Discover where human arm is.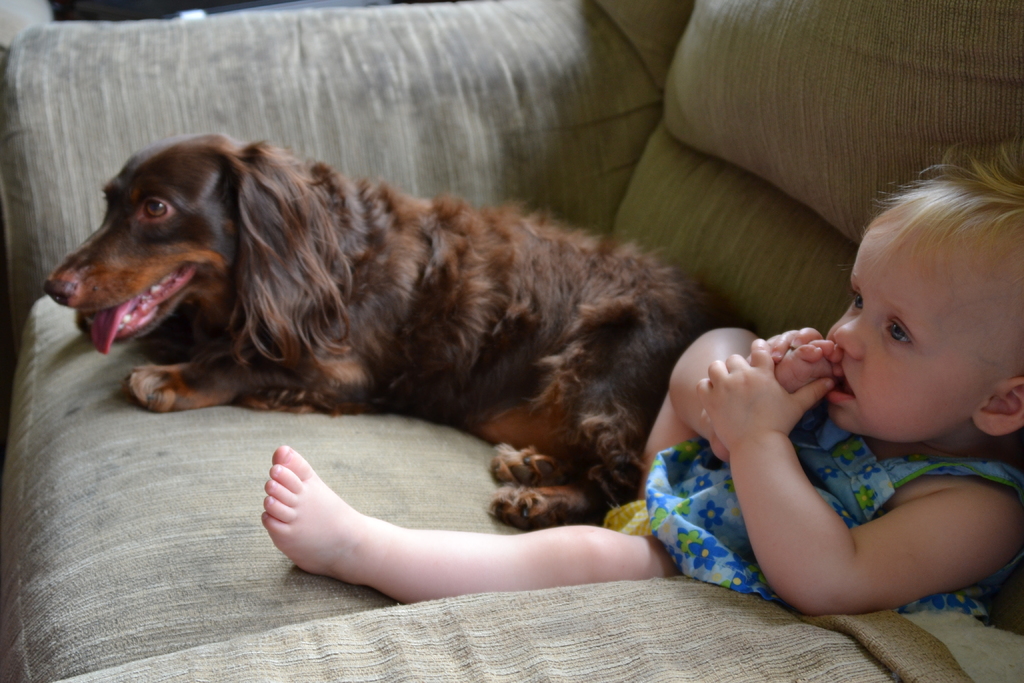
Discovered at locate(703, 363, 980, 608).
